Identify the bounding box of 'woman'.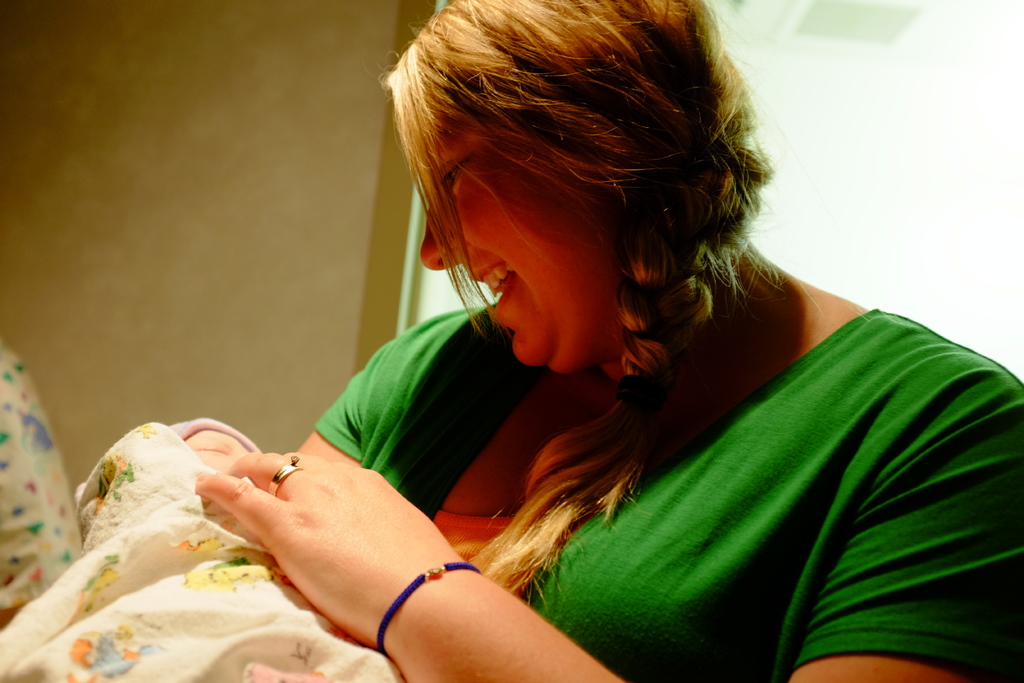
109, 15, 964, 675.
